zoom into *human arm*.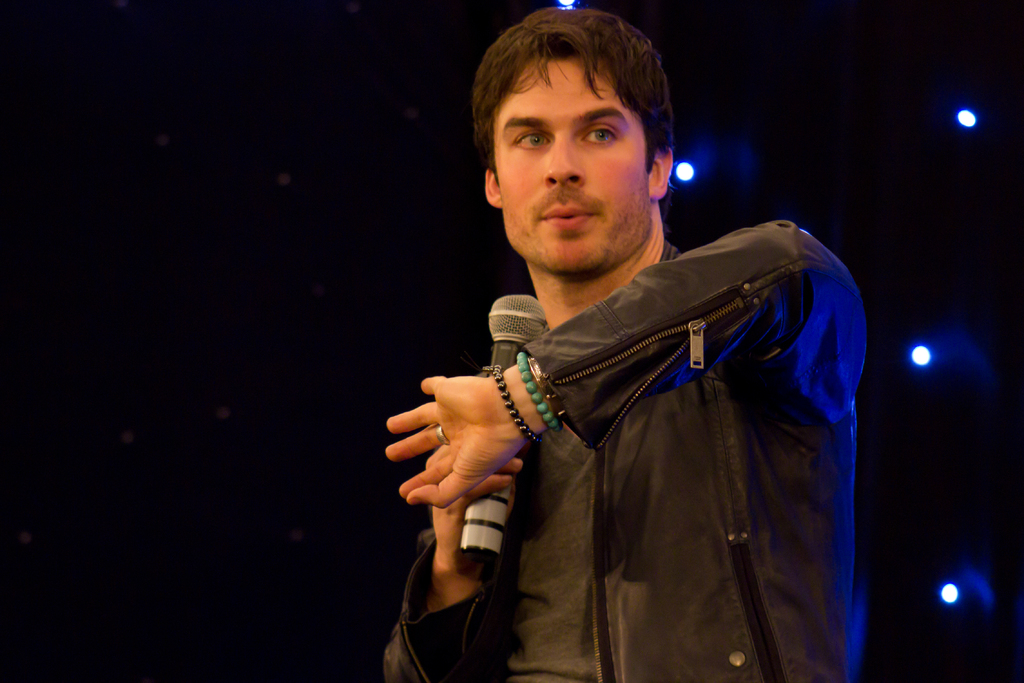
Zoom target: {"x1": 382, "y1": 217, "x2": 867, "y2": 506}.
